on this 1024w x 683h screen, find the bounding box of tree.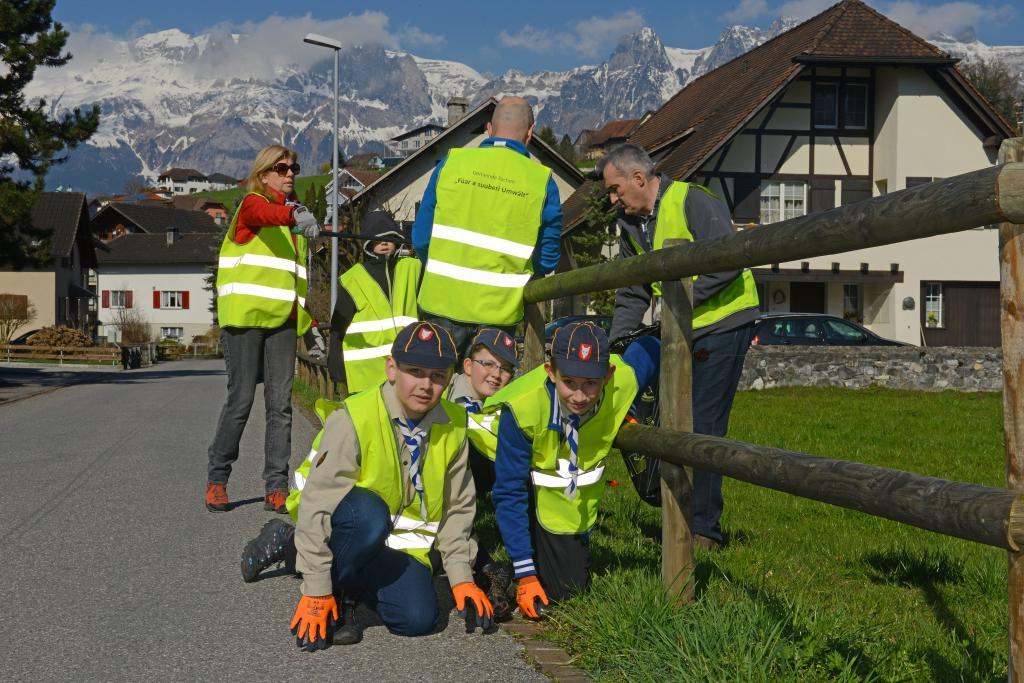
Bounding box: BBox(544, 124, 598, 172).
